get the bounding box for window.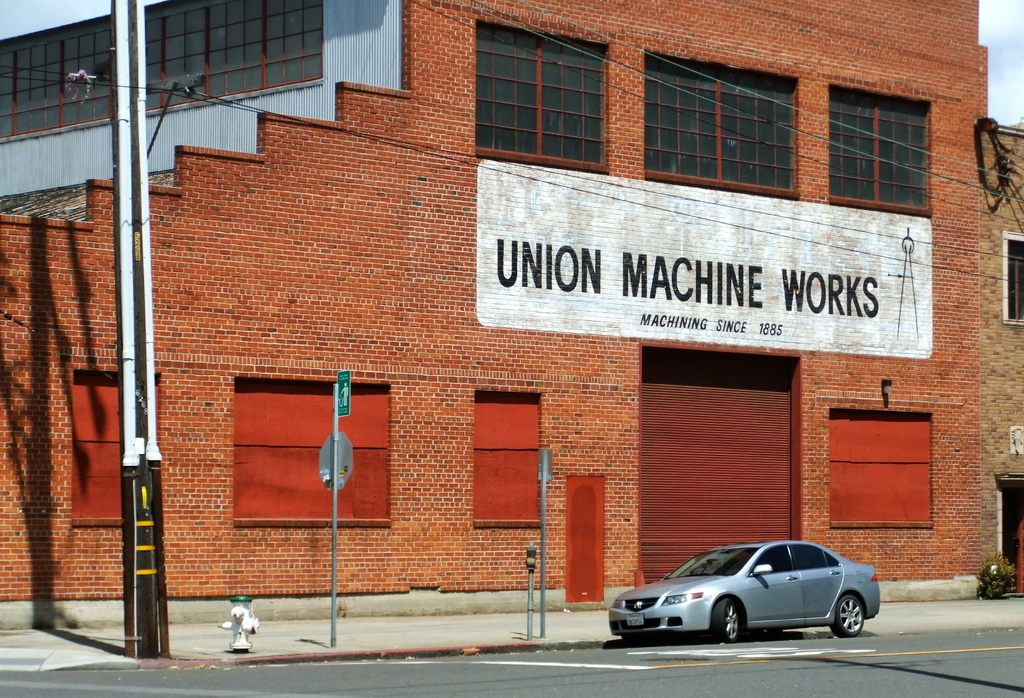
[left=644, top=49, right=797, bottom=196].
